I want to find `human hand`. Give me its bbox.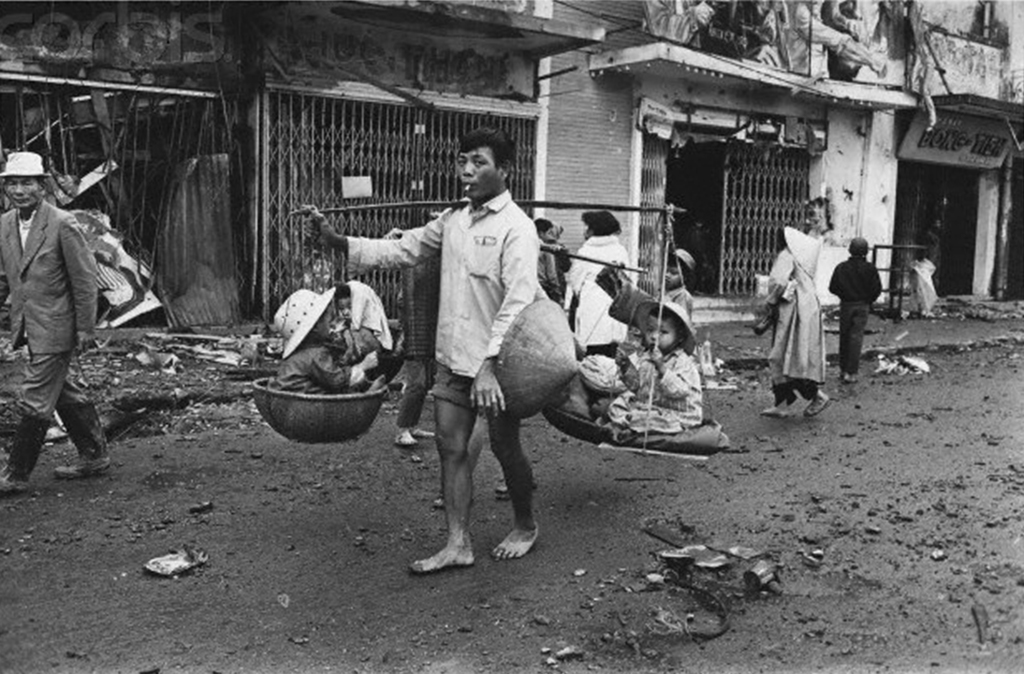
[left=360, top=350, right=381, bottom=374].
